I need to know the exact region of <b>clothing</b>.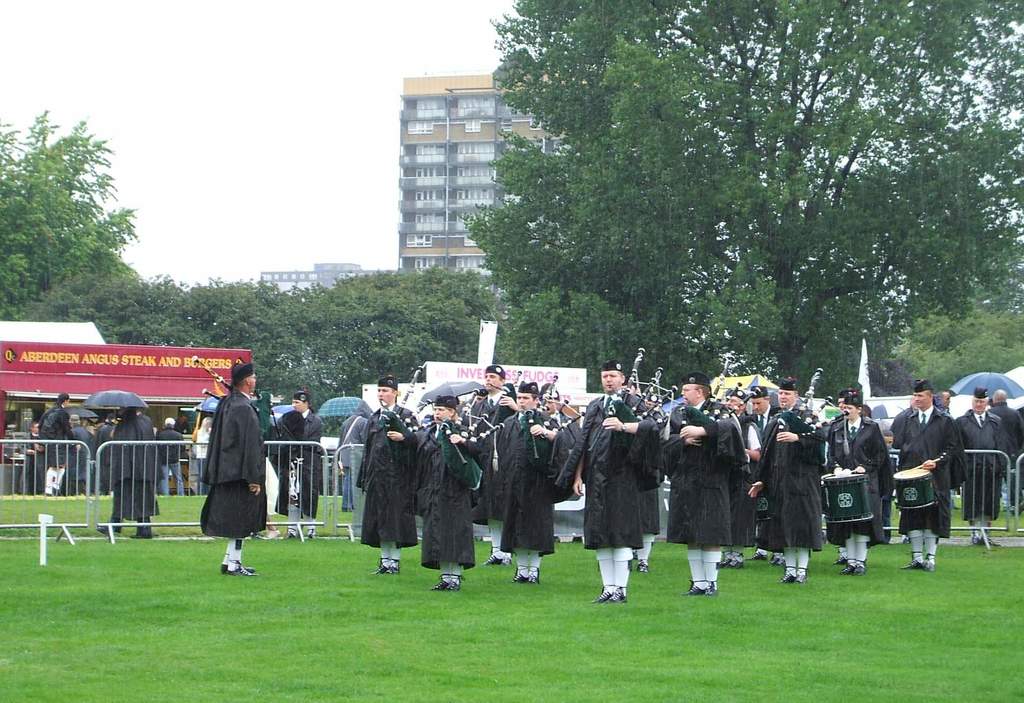
Region: x1=951, y1=407, x2=1011, y2=519.
